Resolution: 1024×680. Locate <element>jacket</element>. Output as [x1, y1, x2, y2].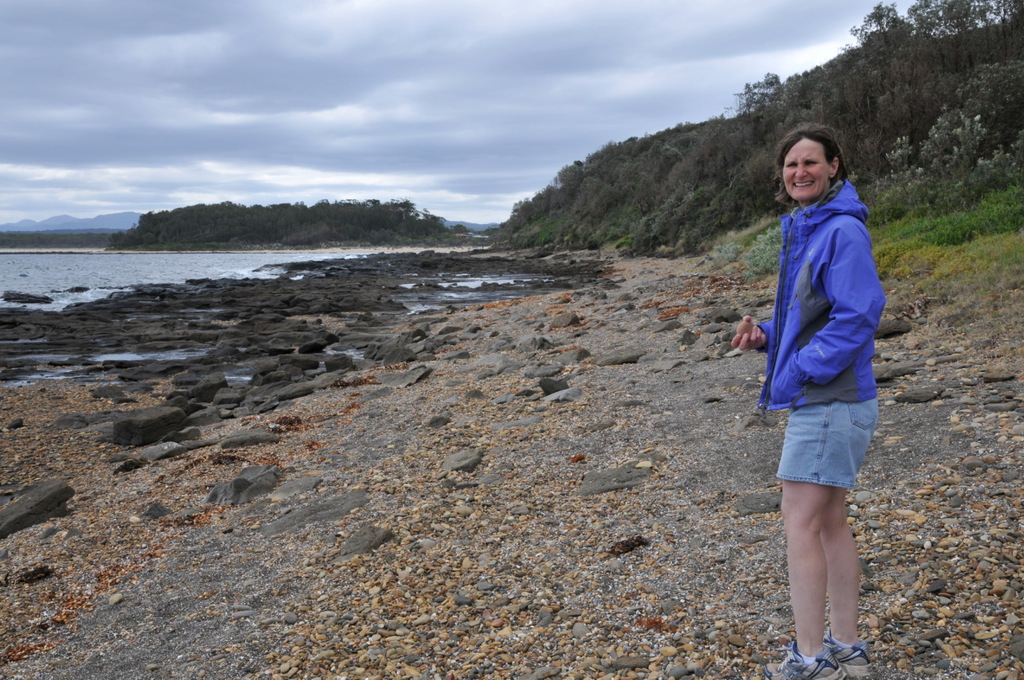
[758, 173, 889, 410].
